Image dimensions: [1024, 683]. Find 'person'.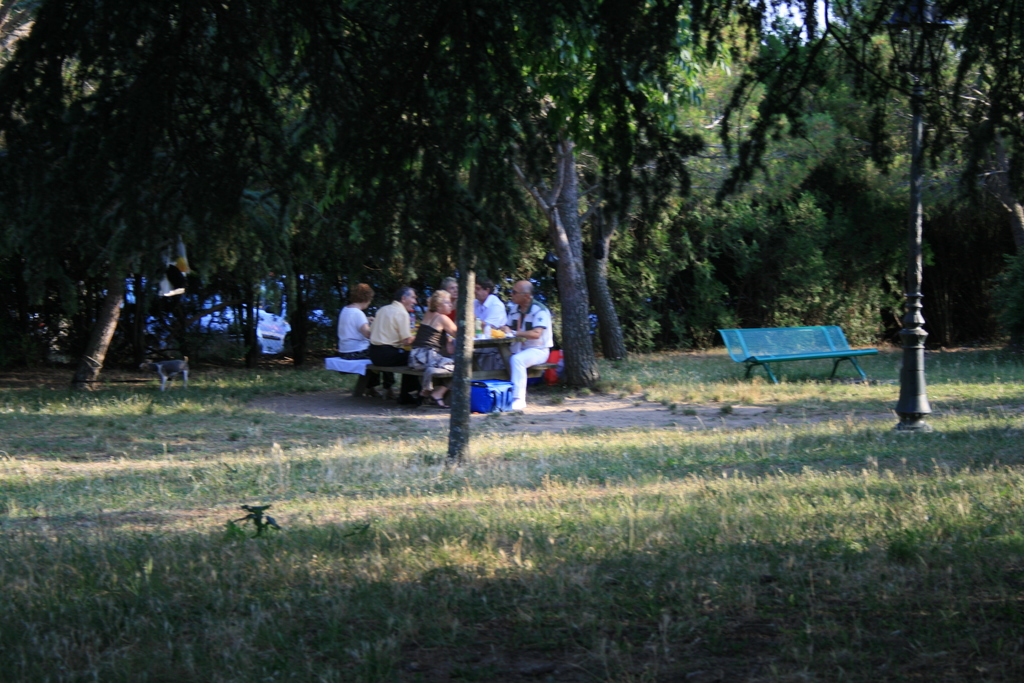
Rect(468, 271, 518, 340).
